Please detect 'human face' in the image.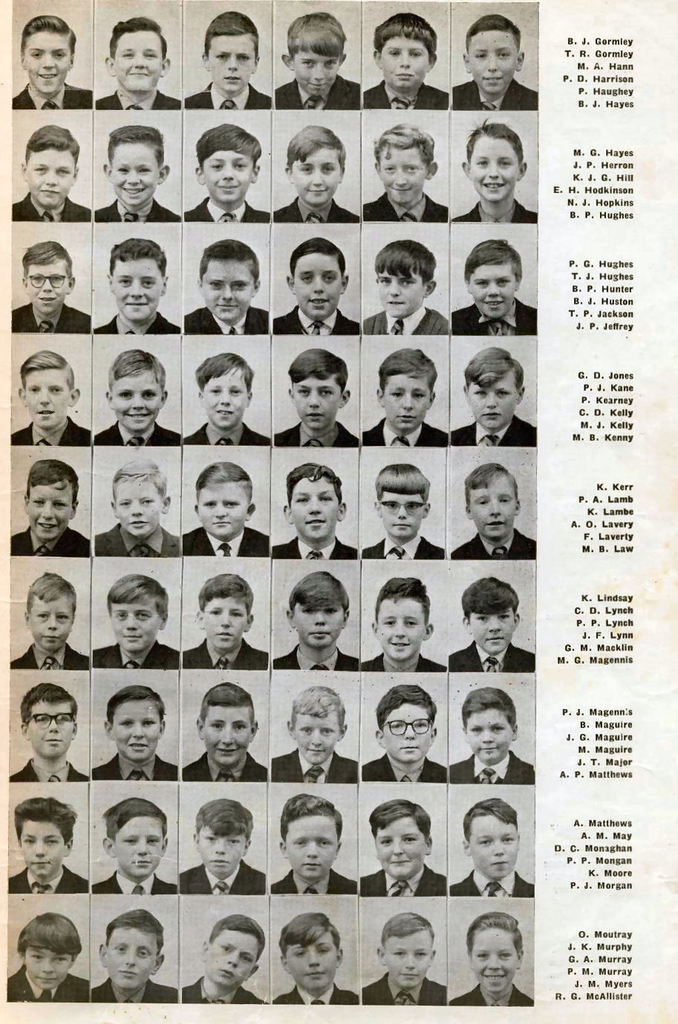
l=106, t=927, r=155, b=990.
